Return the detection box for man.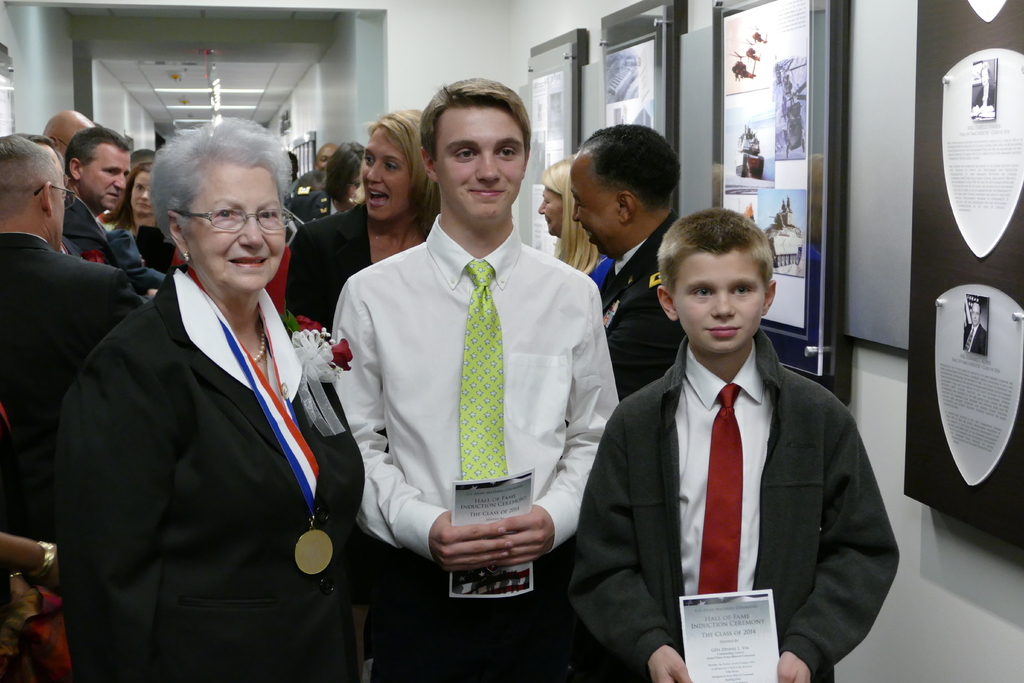
[x1=0, y1=134, x2=149, y2=573].
